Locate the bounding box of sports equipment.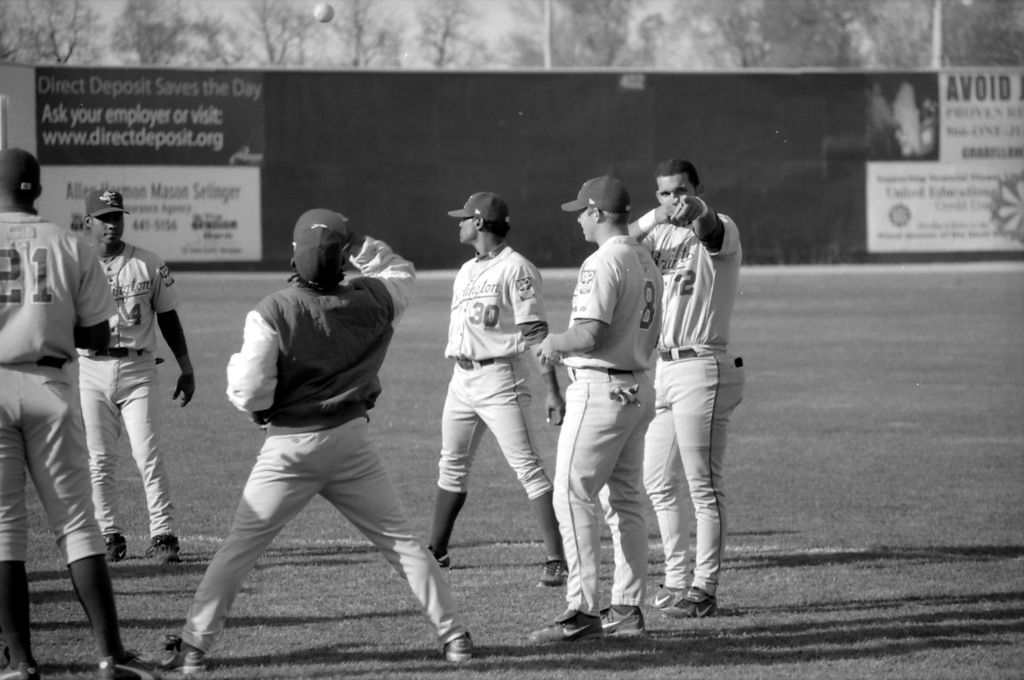
Bounding box: x1=107 y1=534 x2=126 y2=563.
